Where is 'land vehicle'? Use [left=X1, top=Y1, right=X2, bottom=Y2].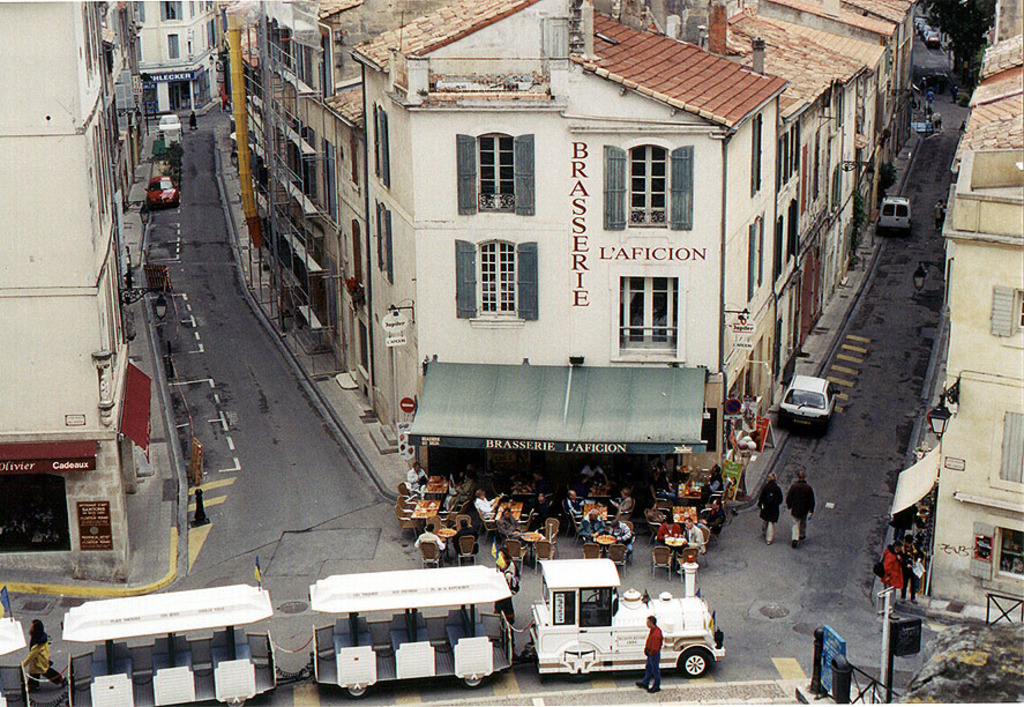
[left=874, top=194, right=912, bottom=236].
